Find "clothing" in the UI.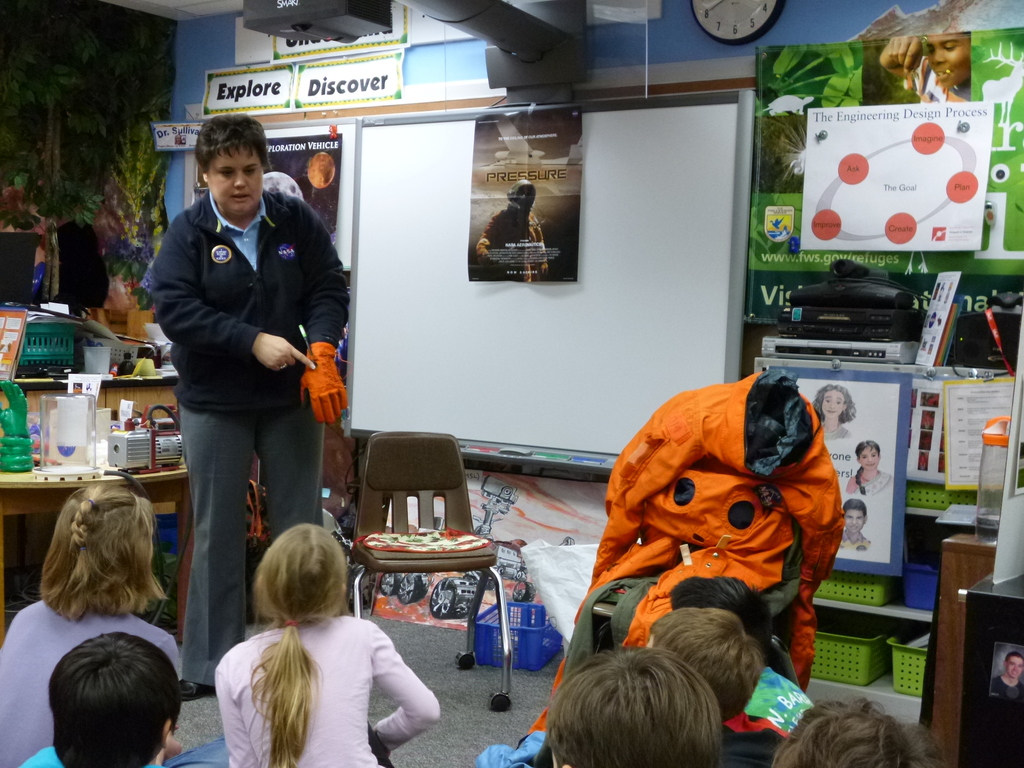
UI element at (0, 603, 179, 767).
